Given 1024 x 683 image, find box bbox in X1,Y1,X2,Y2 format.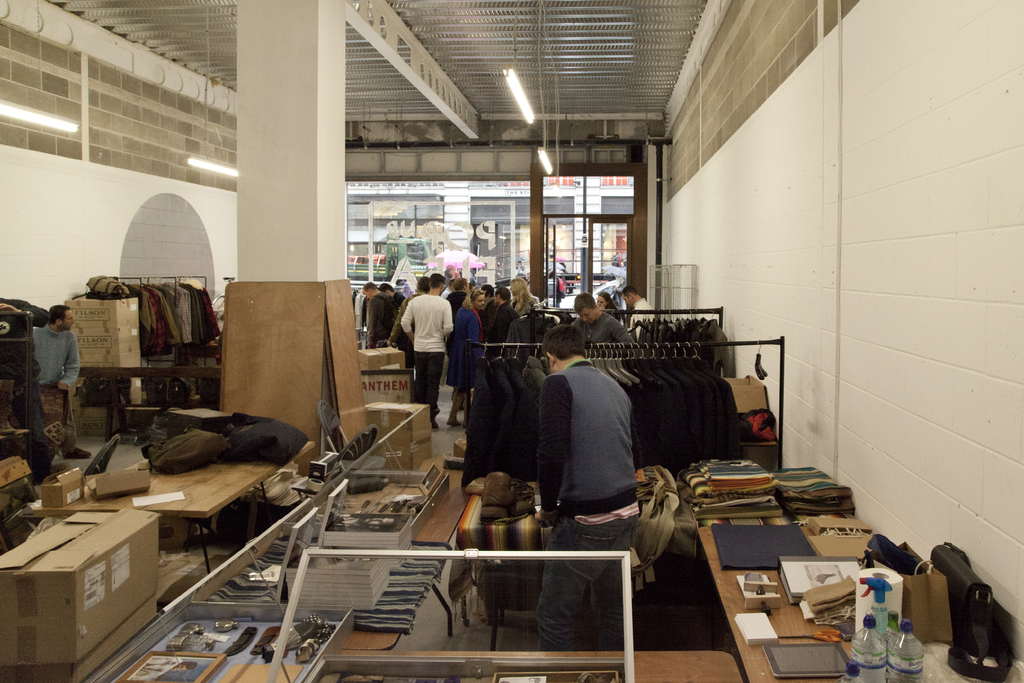
7,481,191,658.
